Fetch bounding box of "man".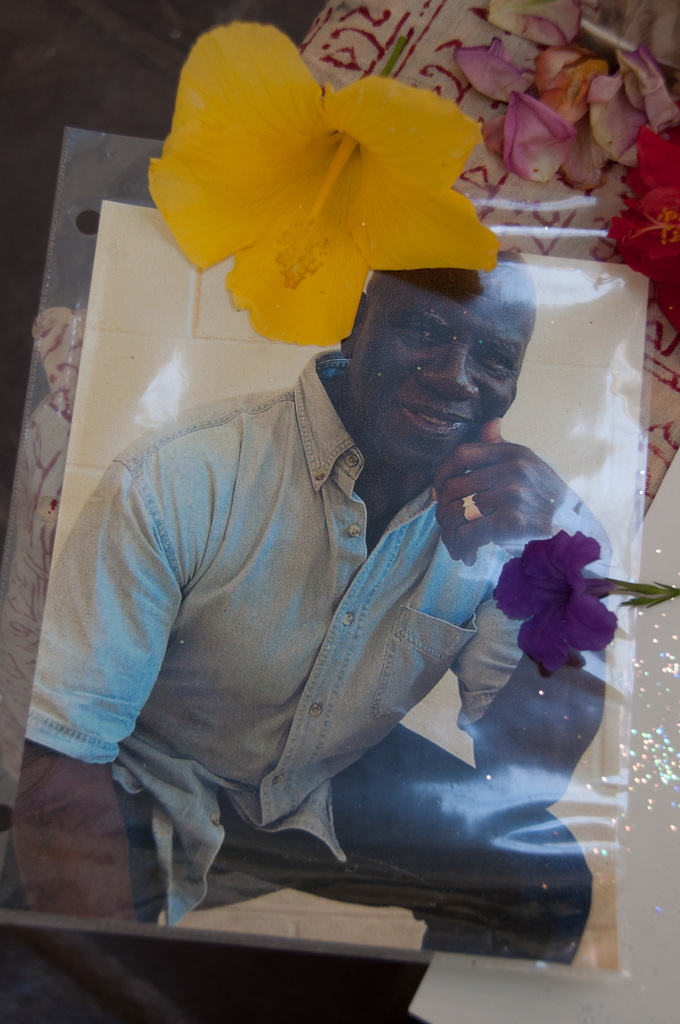
Bbox: (13, 249, 610, 963).
